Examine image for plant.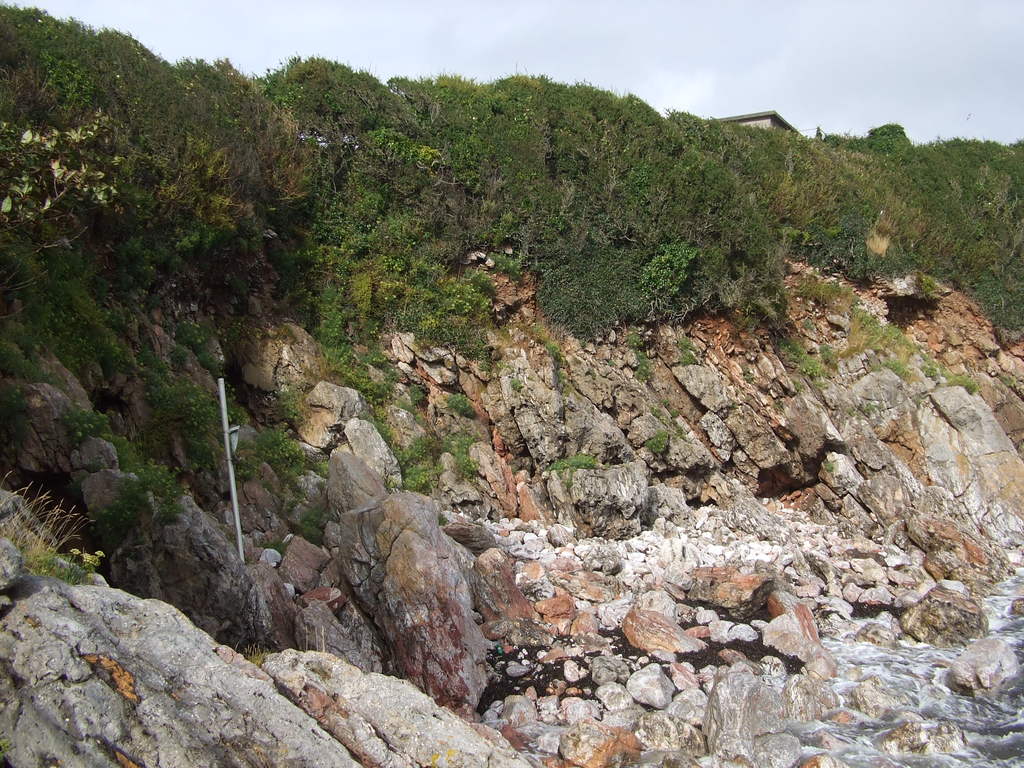
Examination result: <bbox>625, 332, 672, 390</bbox>.
